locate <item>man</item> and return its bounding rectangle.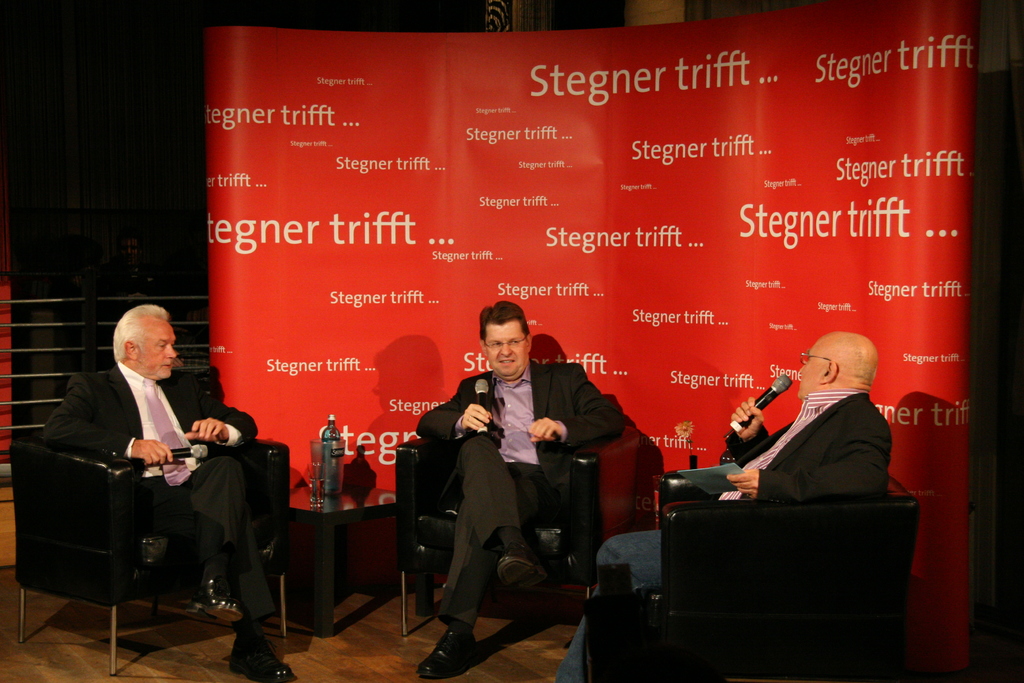
556, 331, 895, 682.
